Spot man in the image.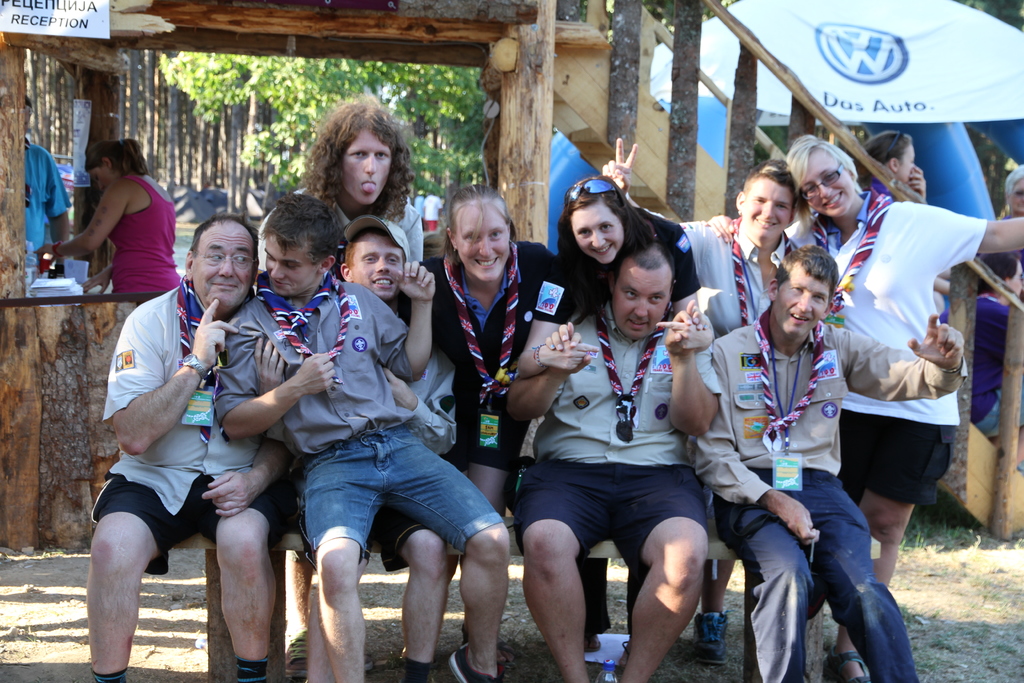
man found at 213 192 512 682.
